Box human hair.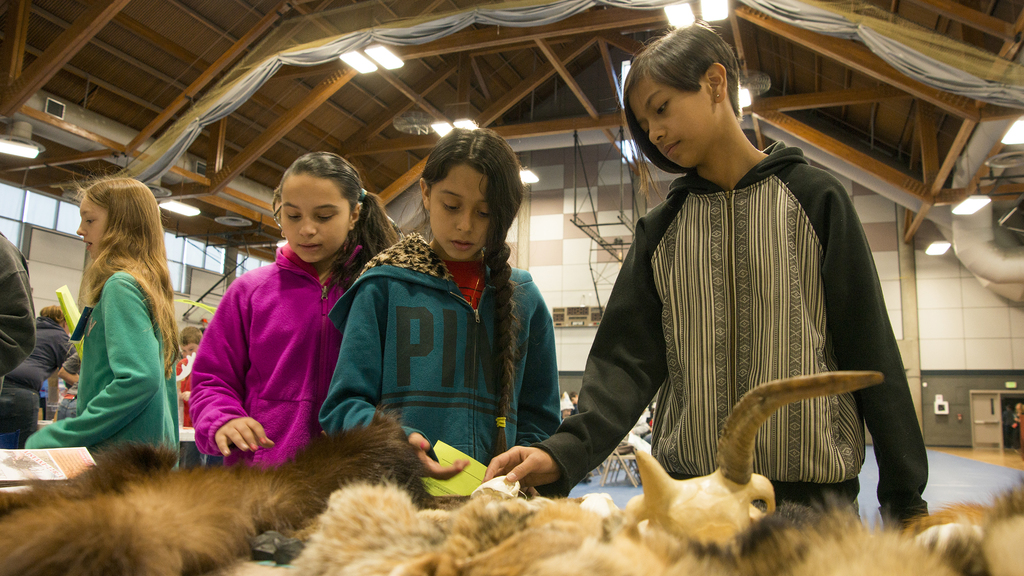
178/325/202/344.
